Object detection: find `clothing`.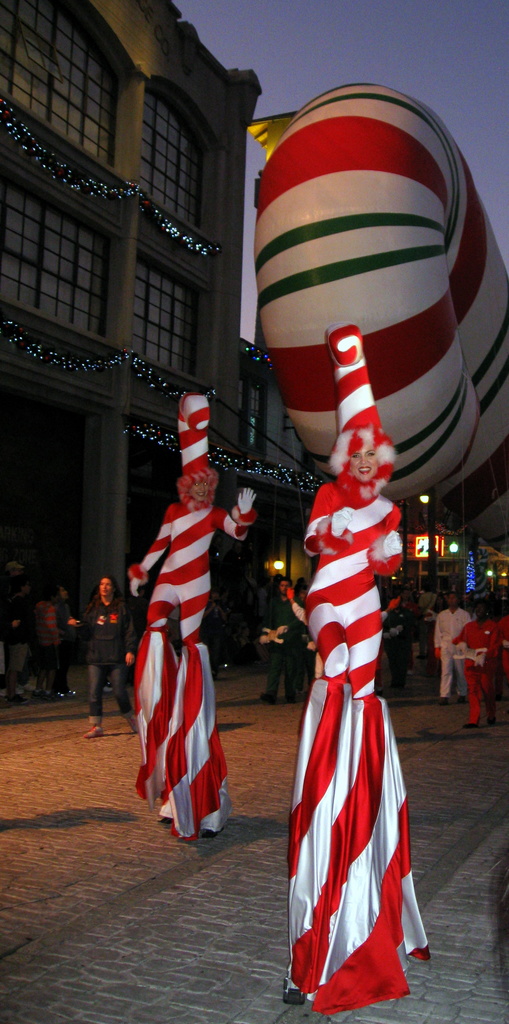
detection(127, 498, 261, 846).
